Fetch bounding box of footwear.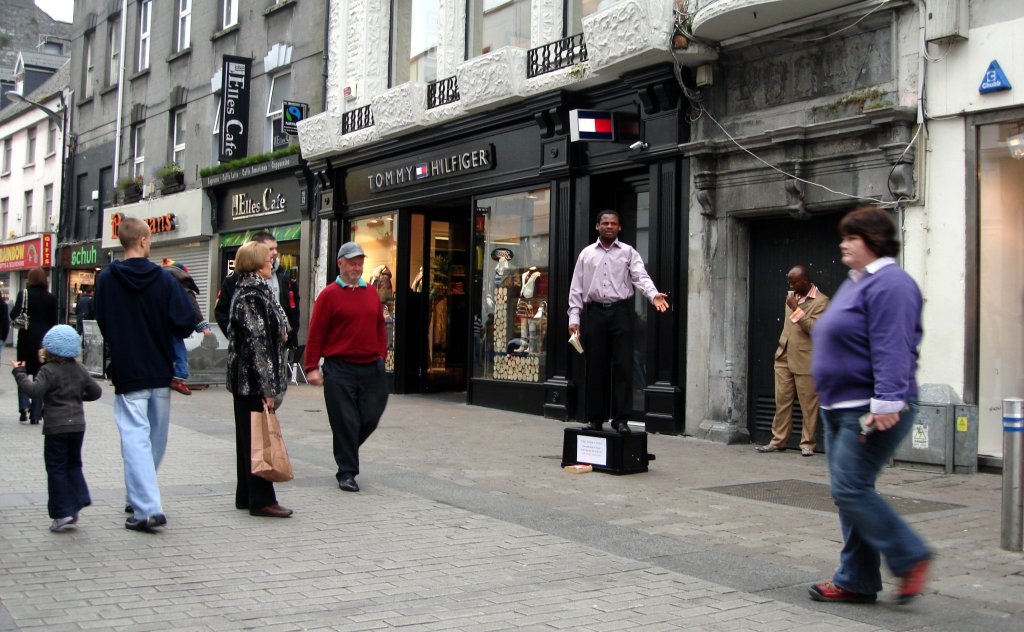
Bbox: [left=802, top=445, right=817, bottom=457].
